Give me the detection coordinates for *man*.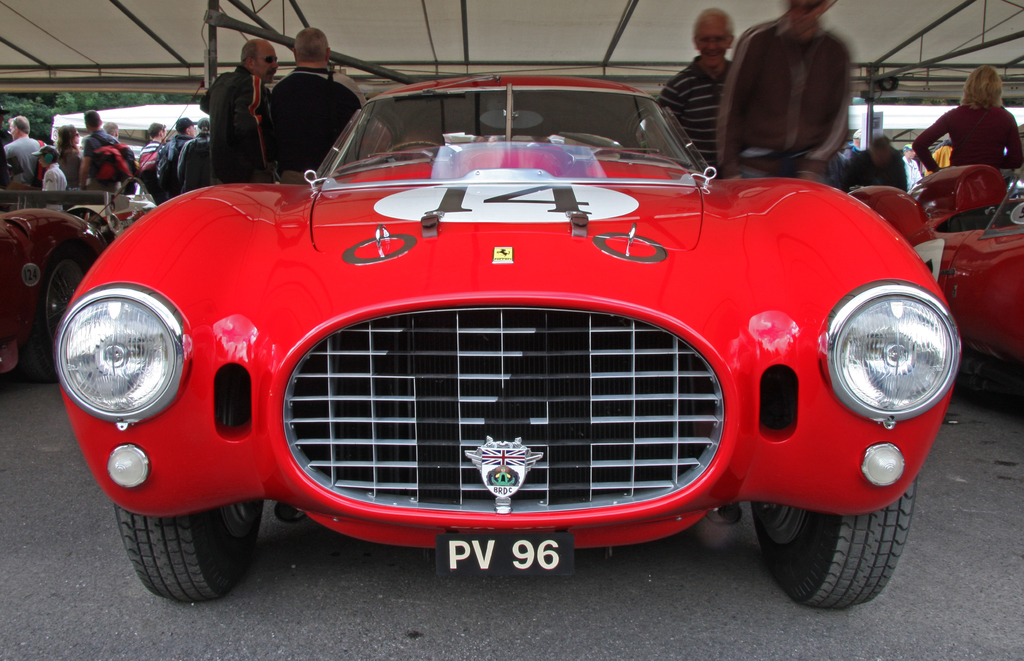
x1=168 y1=119 x2=198 y2=198.
